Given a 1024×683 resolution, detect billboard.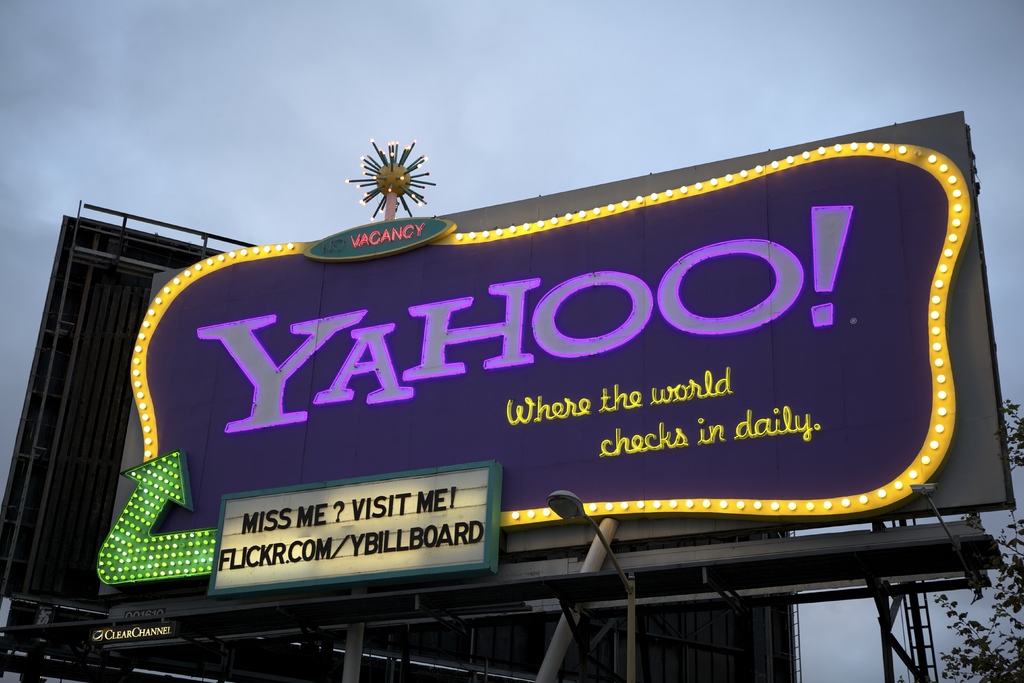
pyautogui.locateOnScreen(0, 199, 803, 682).
